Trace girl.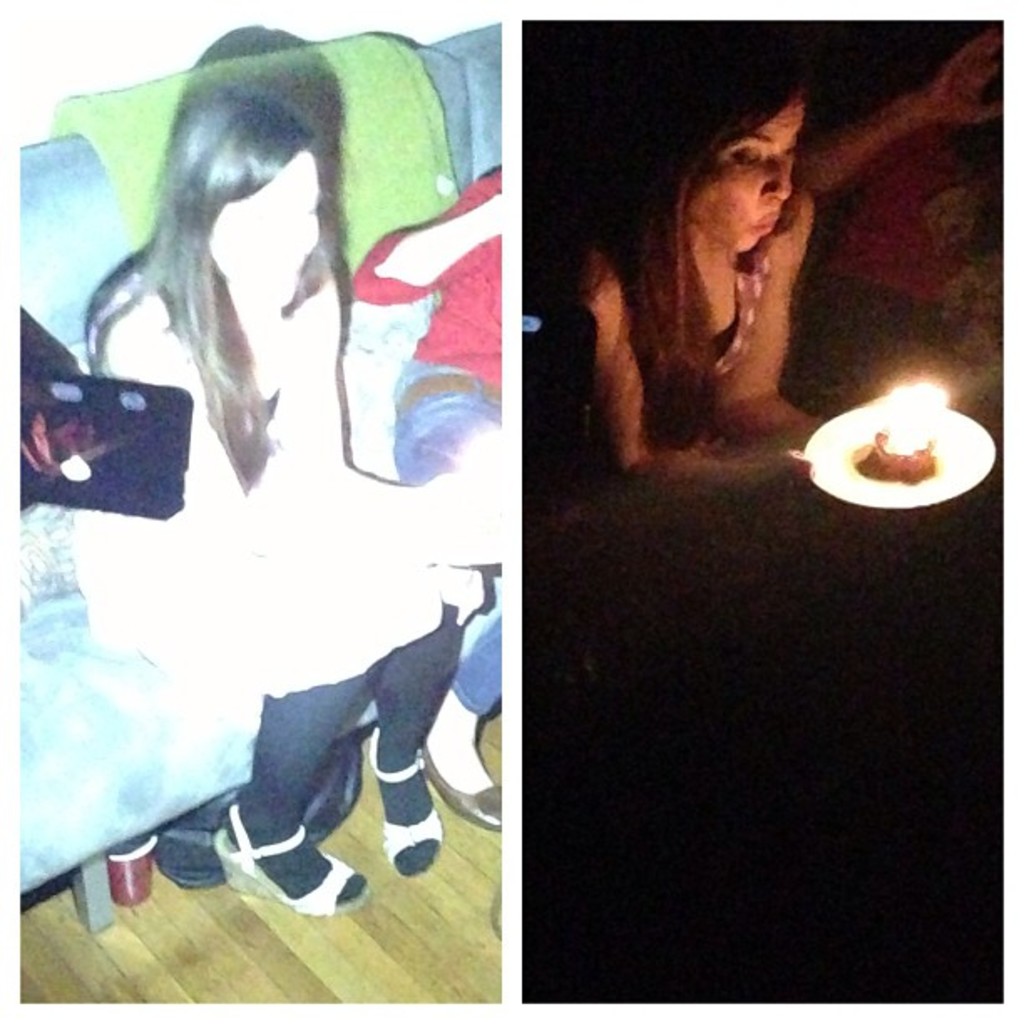
Traced to [552, 45, 917, 616].
